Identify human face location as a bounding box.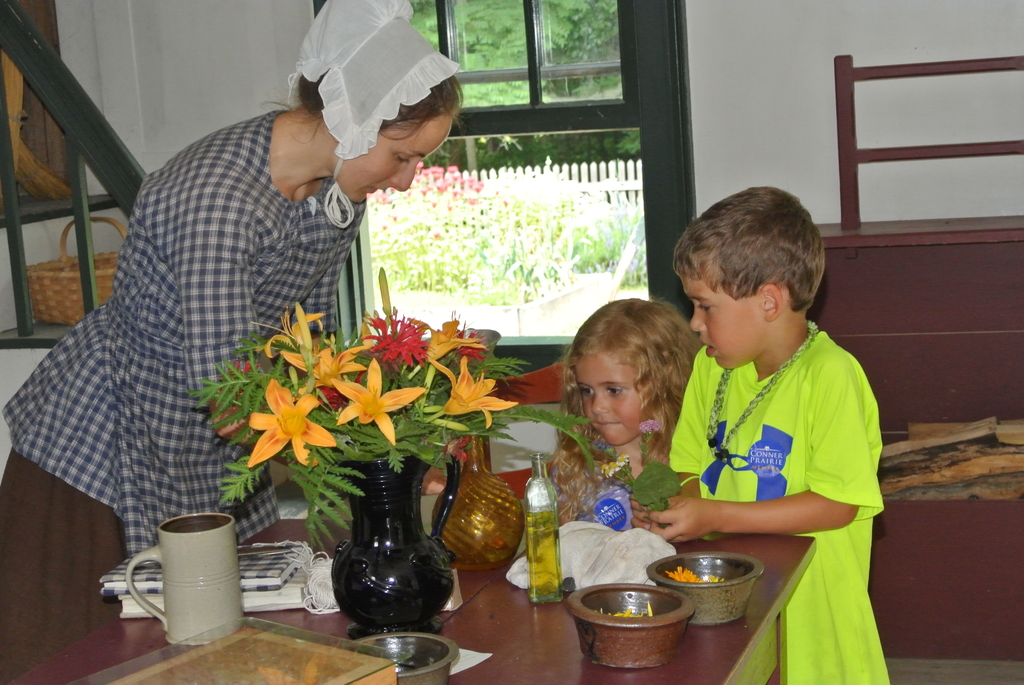
<box>678,265,764,375</box>.
